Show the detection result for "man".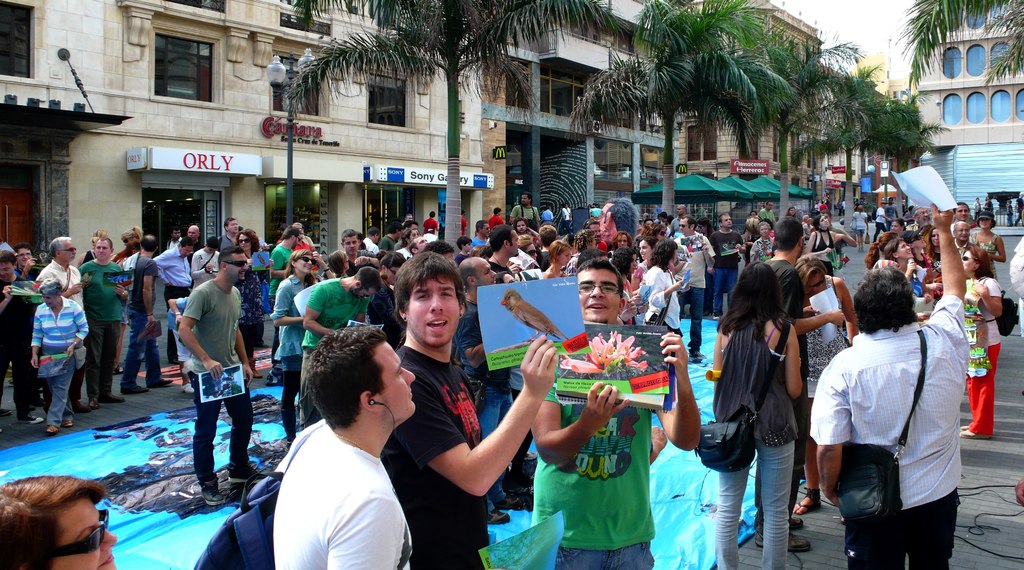
[left=886, top=197, right=900, bottom=234].
